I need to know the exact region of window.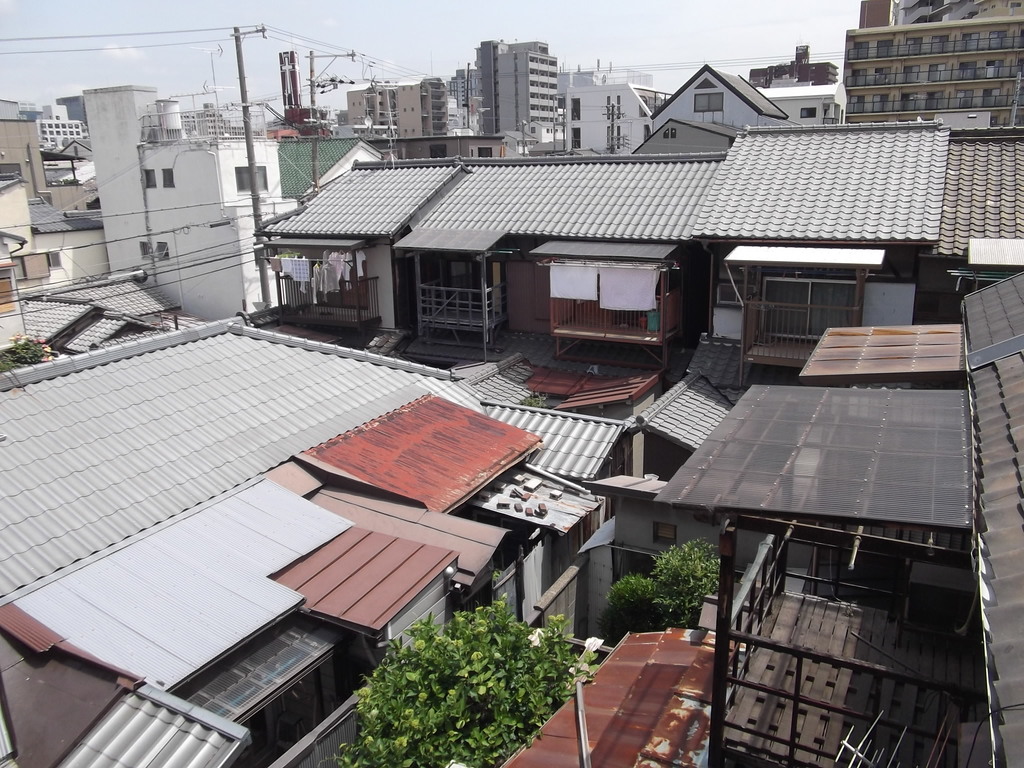
Region: l=160, t=165, r=173, b=184.
